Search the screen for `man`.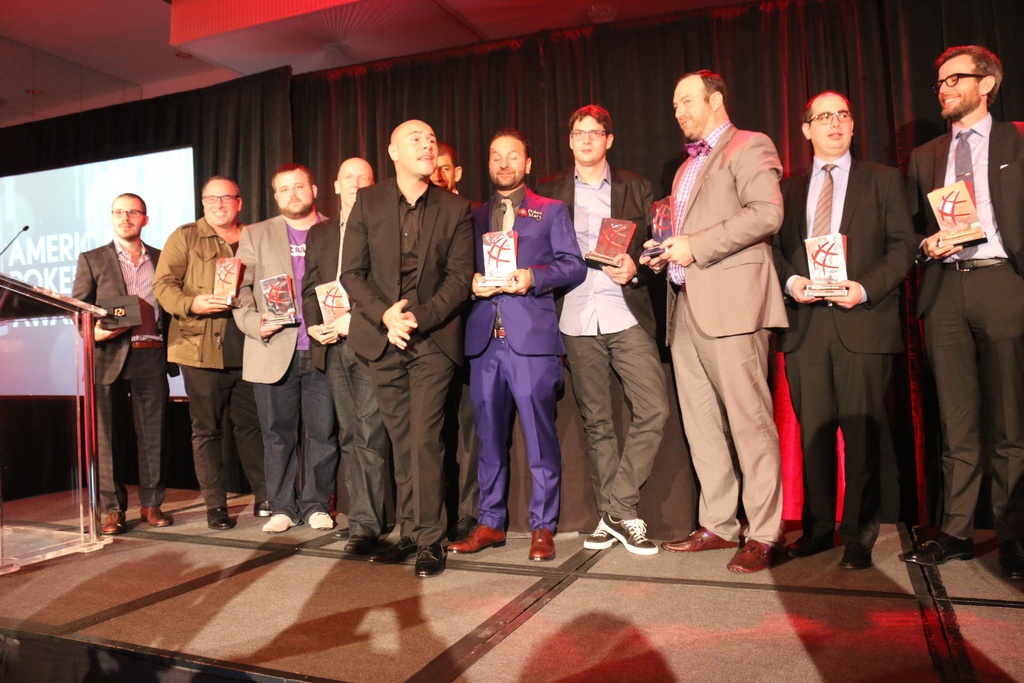
Found at box(304, 156, 390, 553).
